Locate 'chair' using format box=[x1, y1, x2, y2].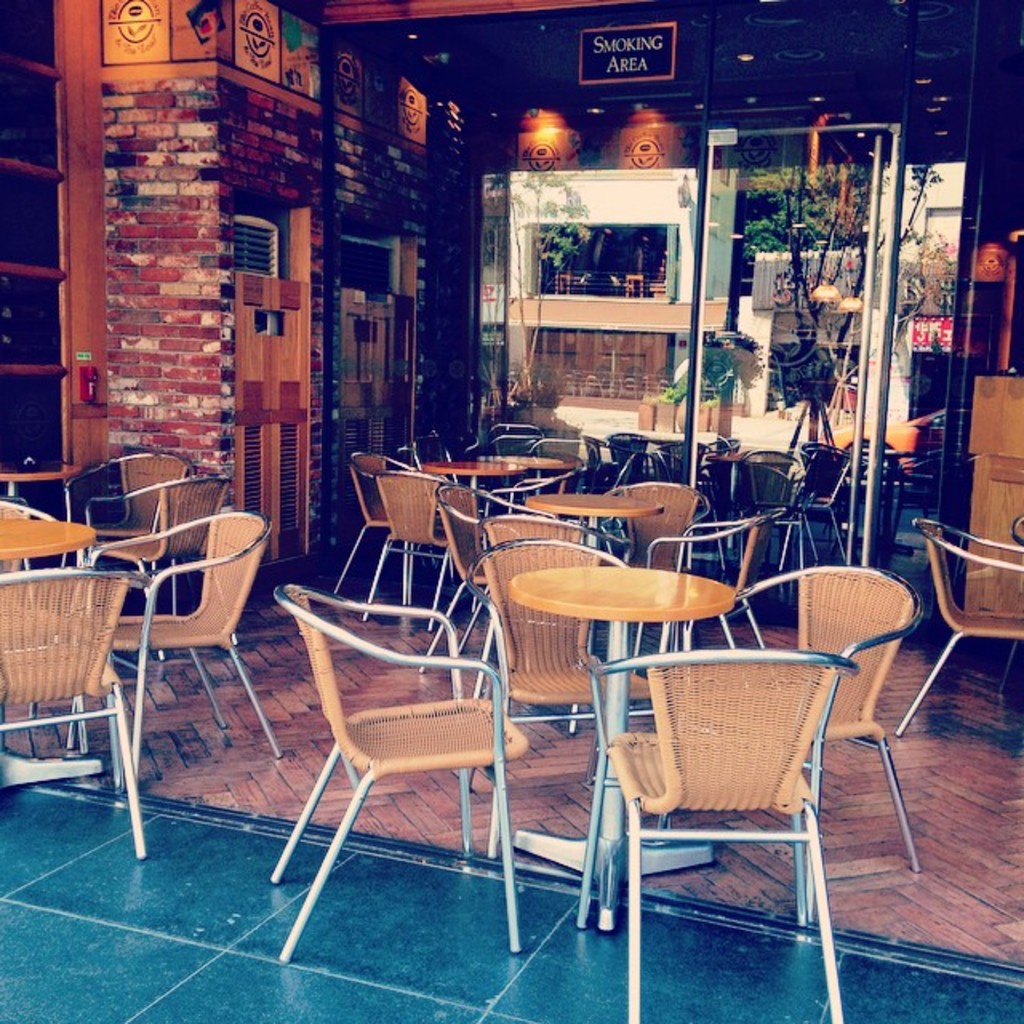
box=[67, 446, 235, 618].
